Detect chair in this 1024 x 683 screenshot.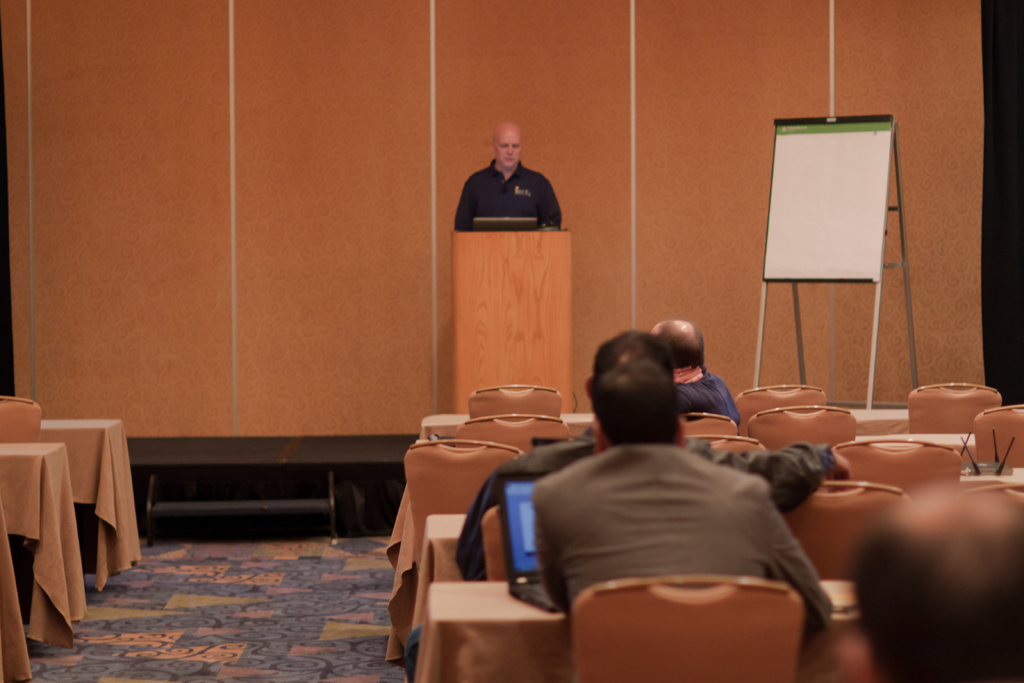
Detection: [x1=570, y1=577, x2=801, y2=682].
